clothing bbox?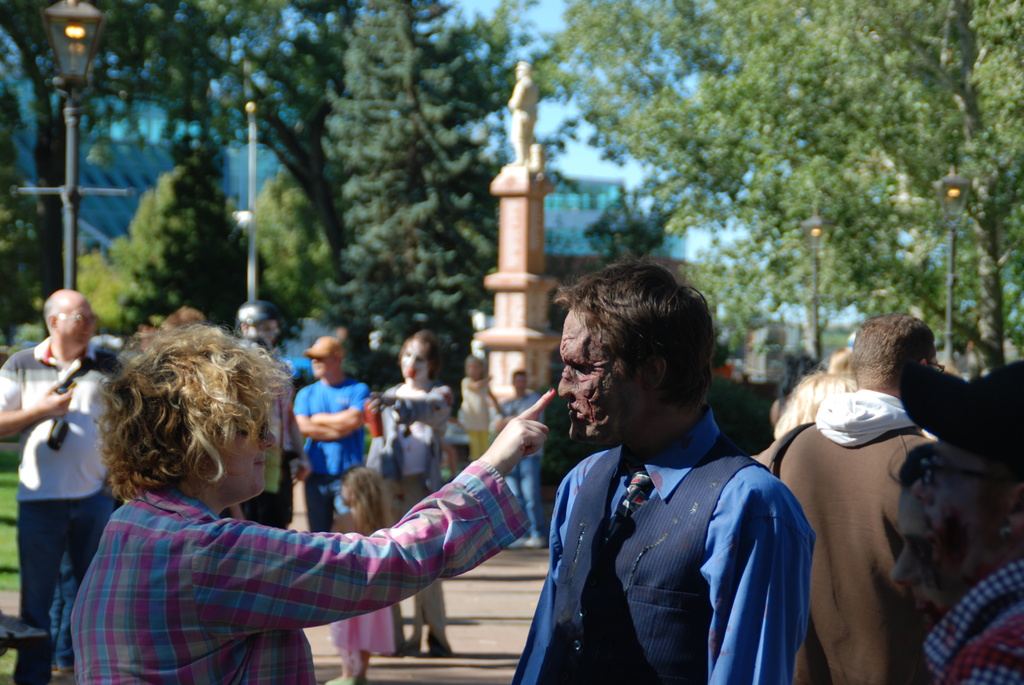
BBox(505, 391, 545, 534)
